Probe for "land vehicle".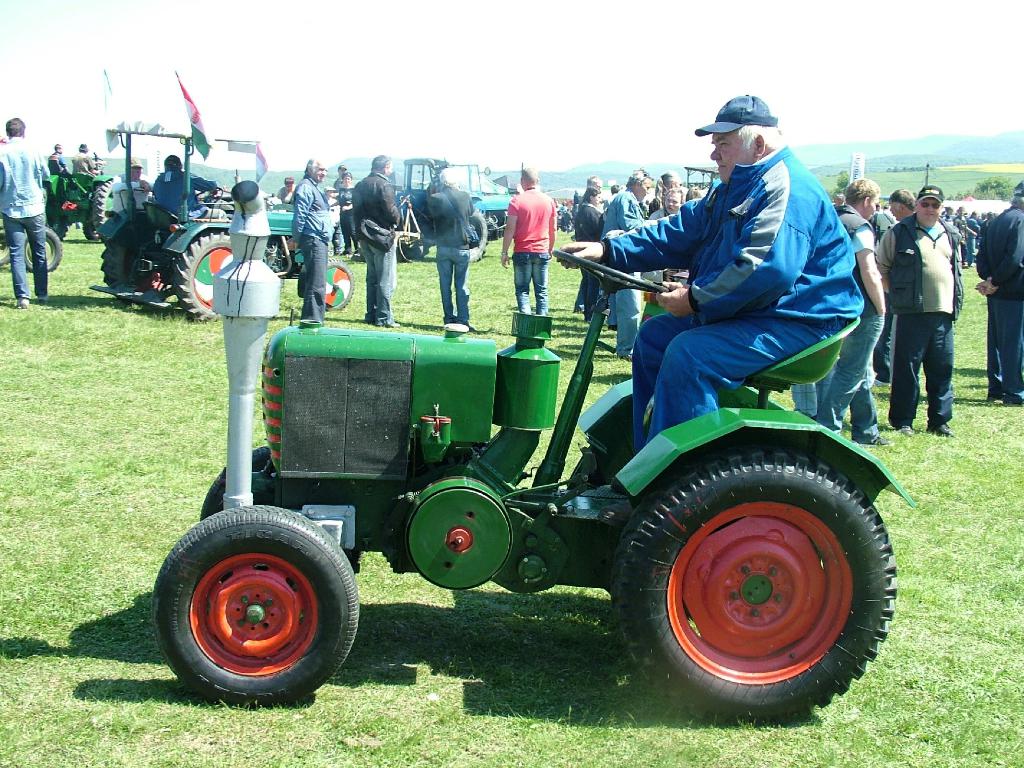
Probe result: (left=100, top=65, right=351, bottom=316).
